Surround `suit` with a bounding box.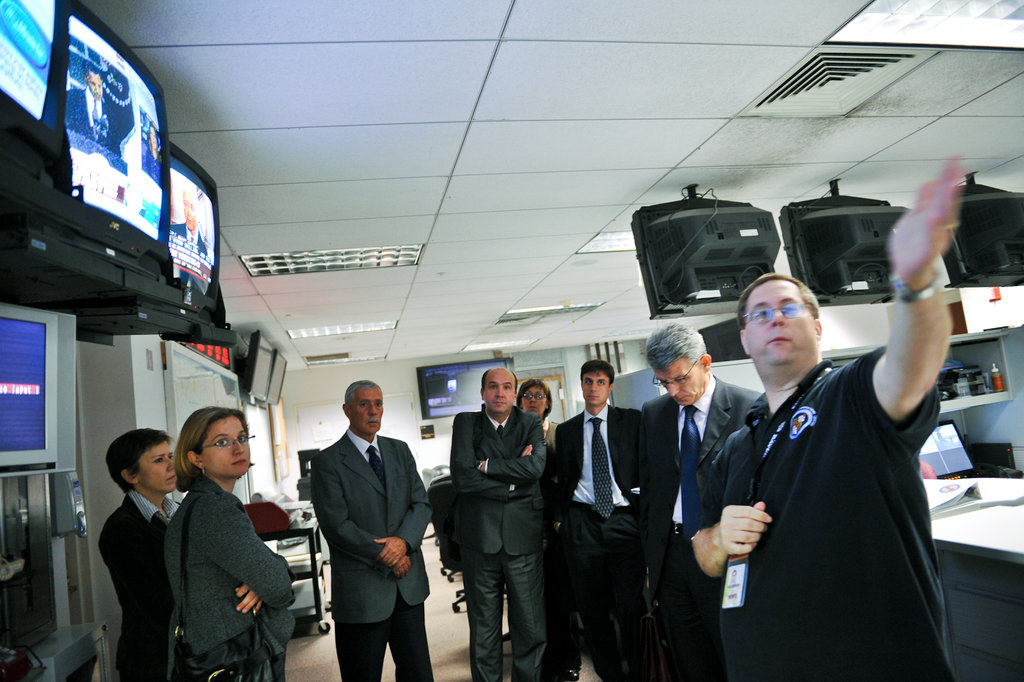
BBox(556, 403, 641, 681).
